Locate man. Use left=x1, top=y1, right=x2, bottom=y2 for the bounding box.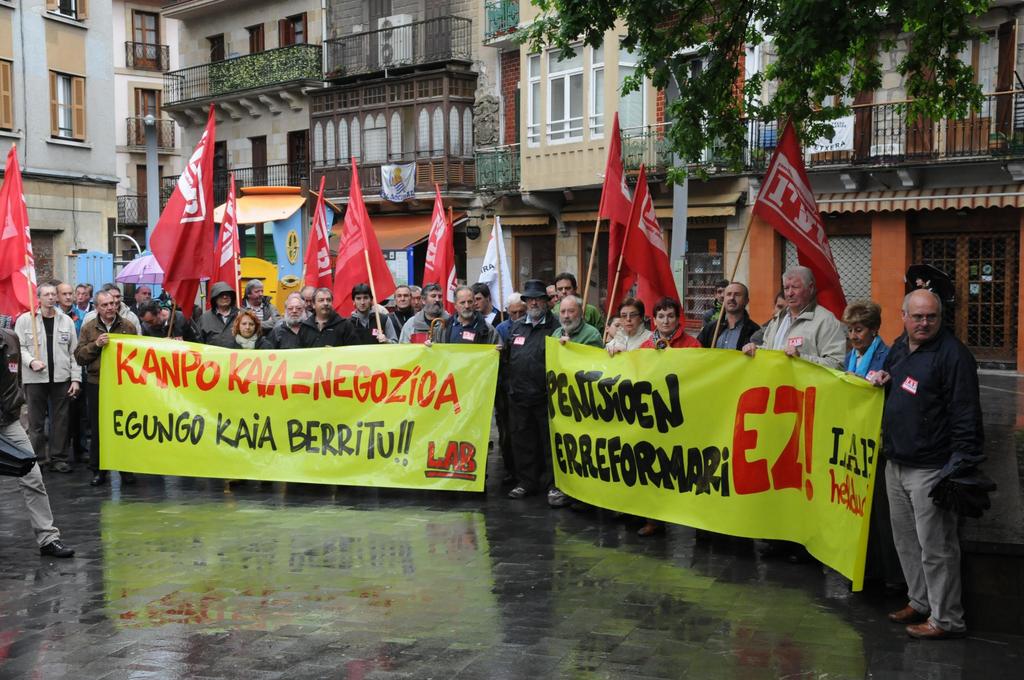
left=268, top=292, right=325, bottom=346.
